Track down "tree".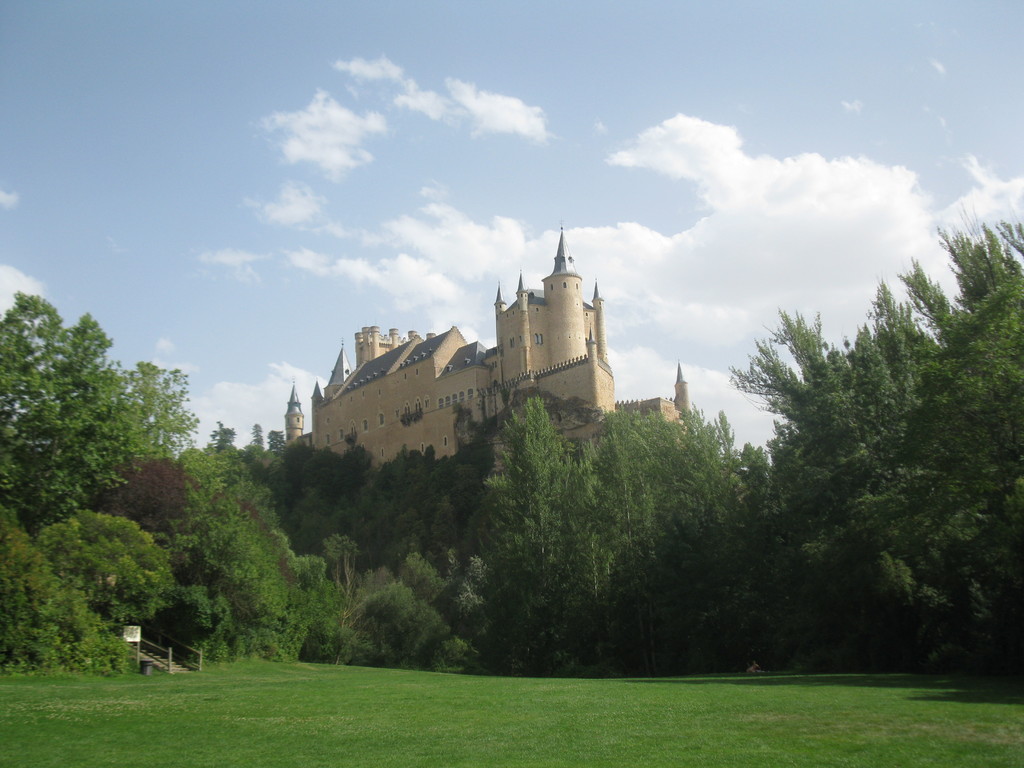
Tracked to pyautogui.locateOnScreen(349, 580, 417, 663).
